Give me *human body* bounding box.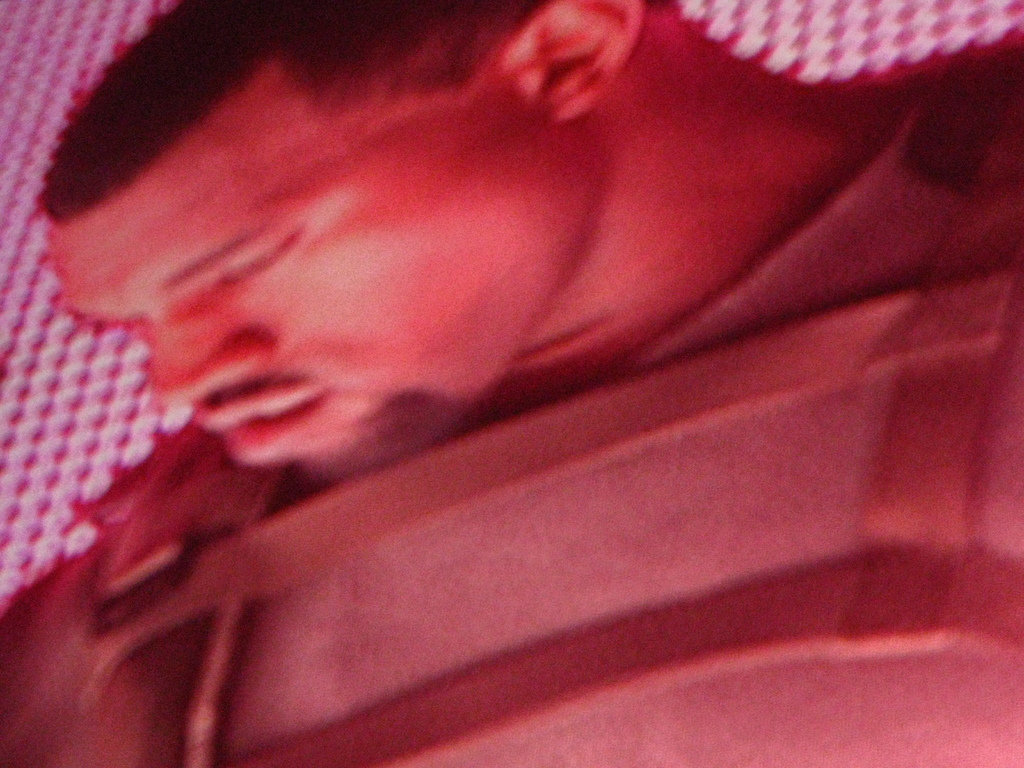
[x1=1, y1=1, x2=1023, y2=767].
